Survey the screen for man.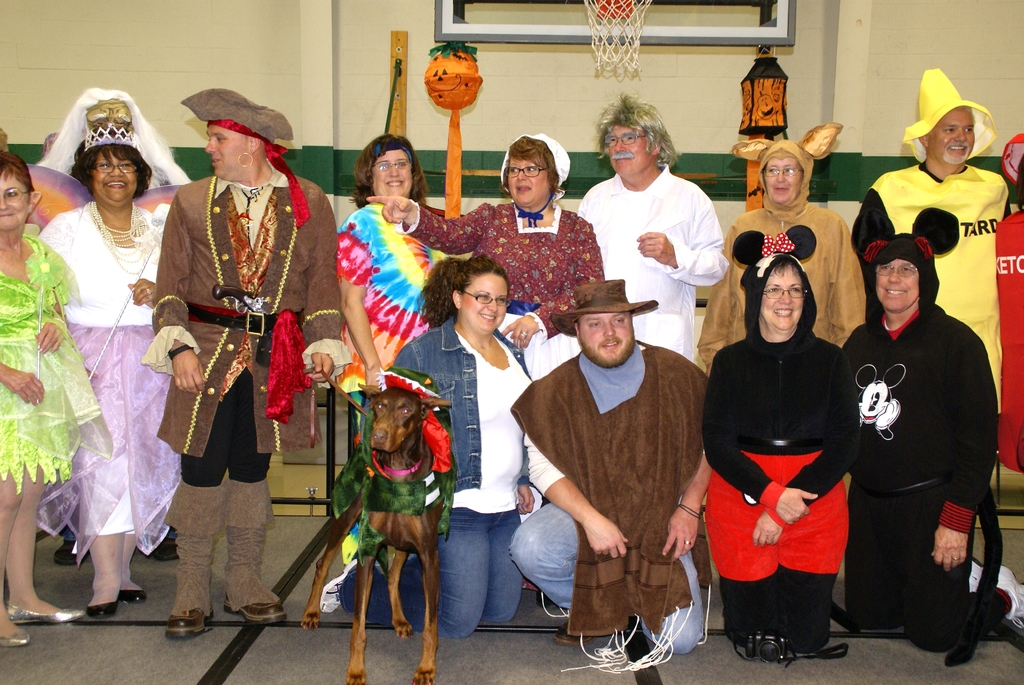
Survey found: box(512, 247, 723, 660).
